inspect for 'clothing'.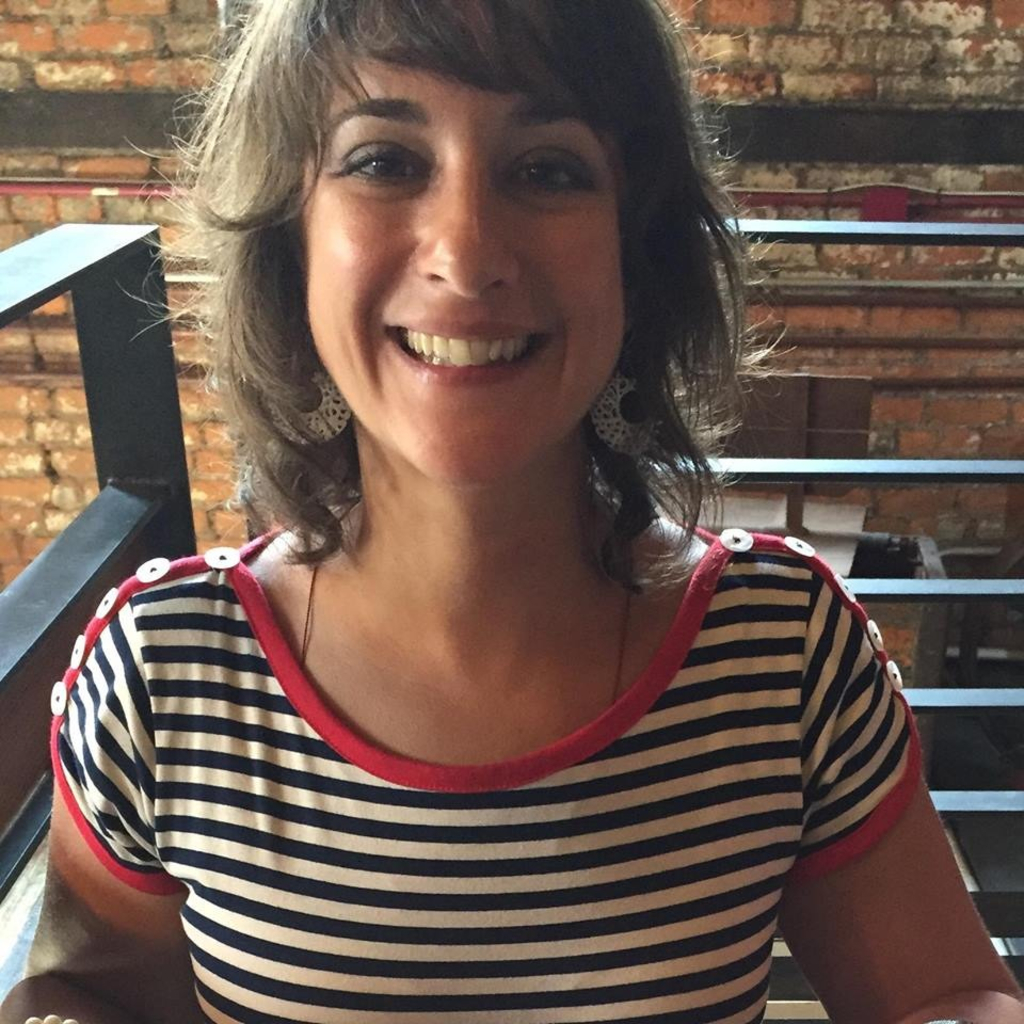
Inspection: {"left": 17, "top": 512, "right": 950, "bottom": 1007}.
